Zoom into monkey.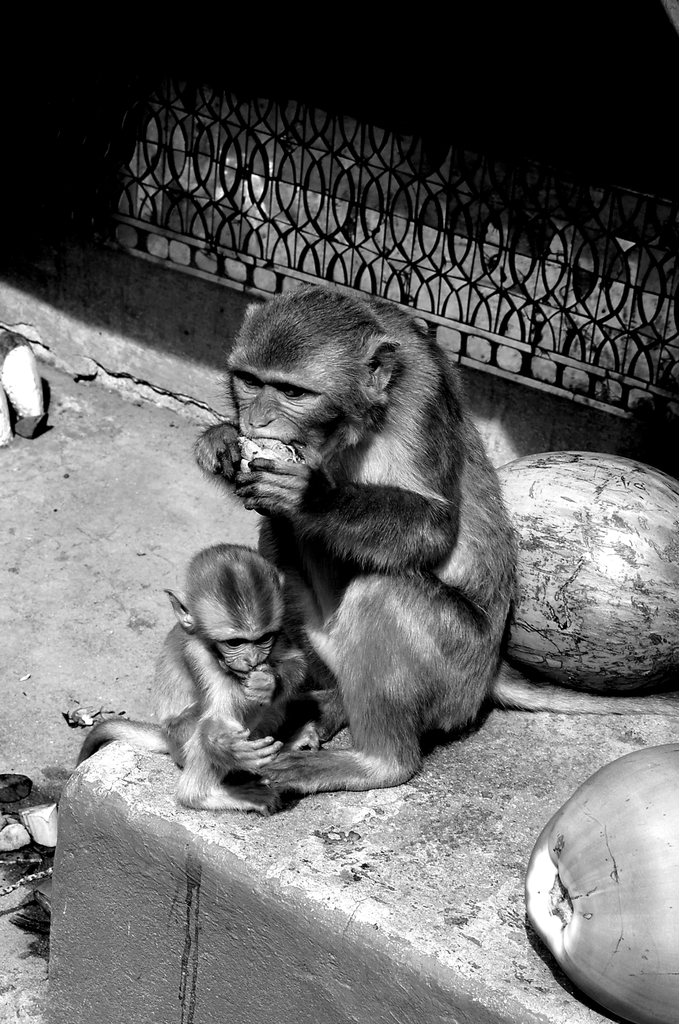
Zoom target: bbox(211, 287, 546, 812).
